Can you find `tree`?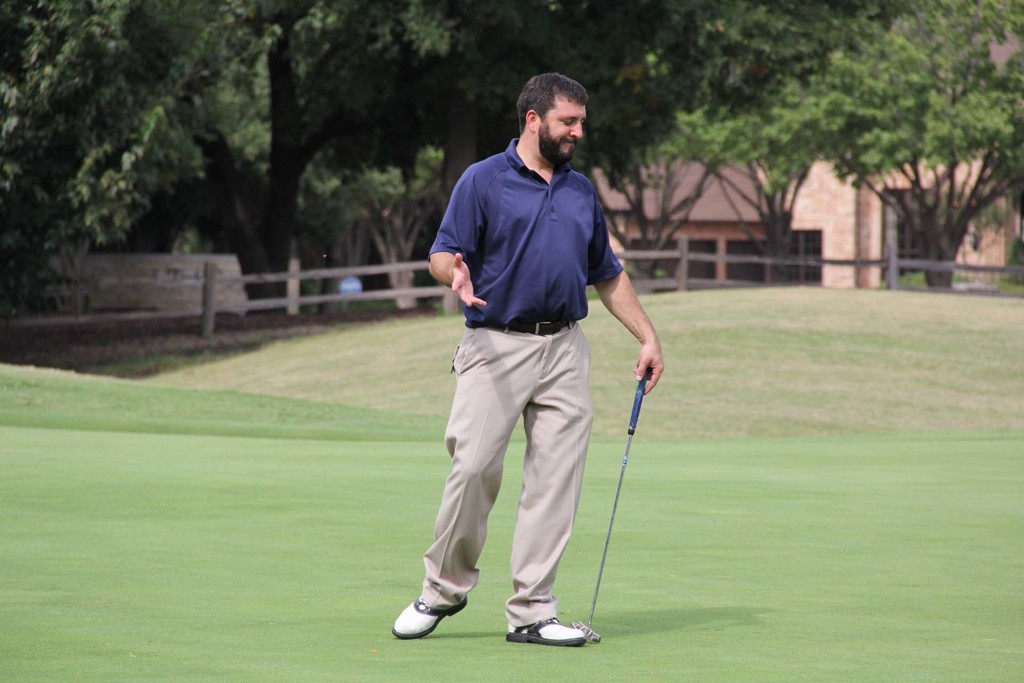
Yes, bounding box: BBox(578, 51, 723, 294).
